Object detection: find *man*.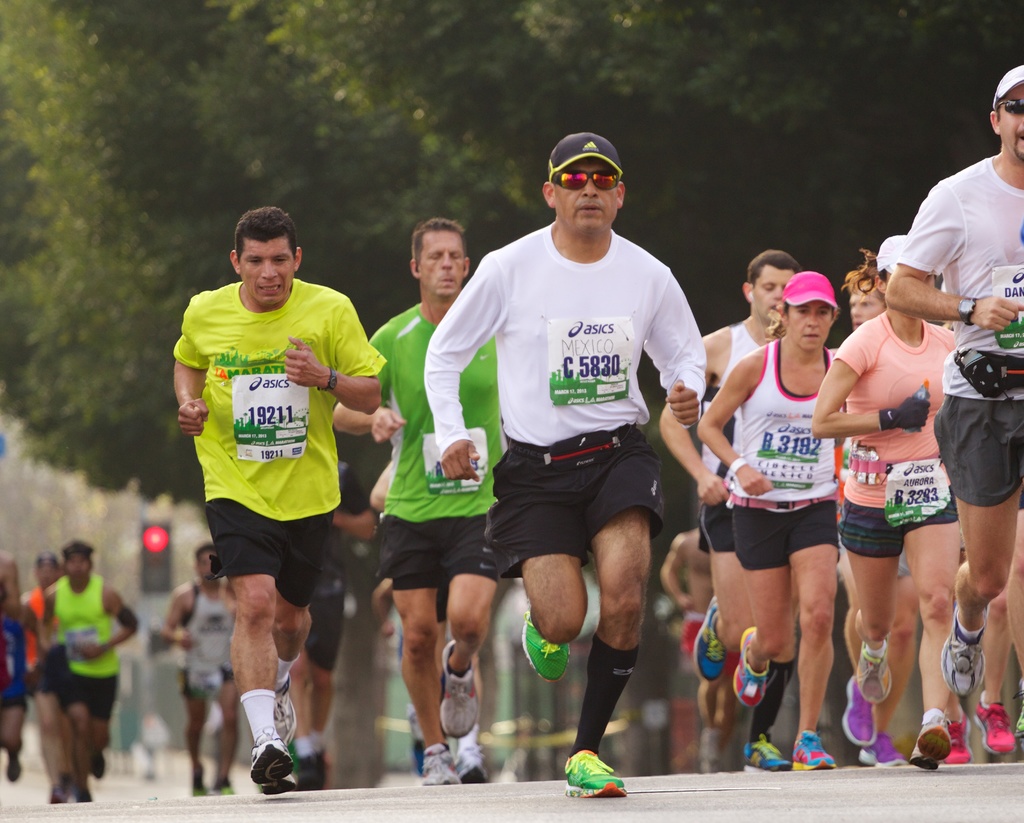
select_region(886, 61, 1023, 710).
